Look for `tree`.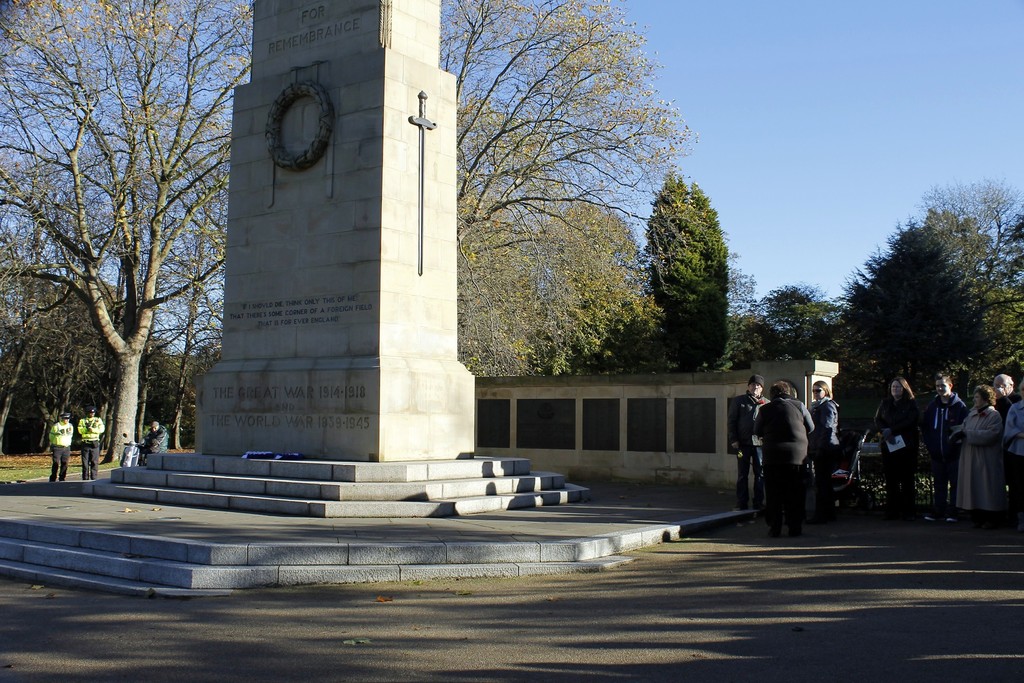
Found: pyautogui.locateOnScreen(28, 26, 230, 499).
